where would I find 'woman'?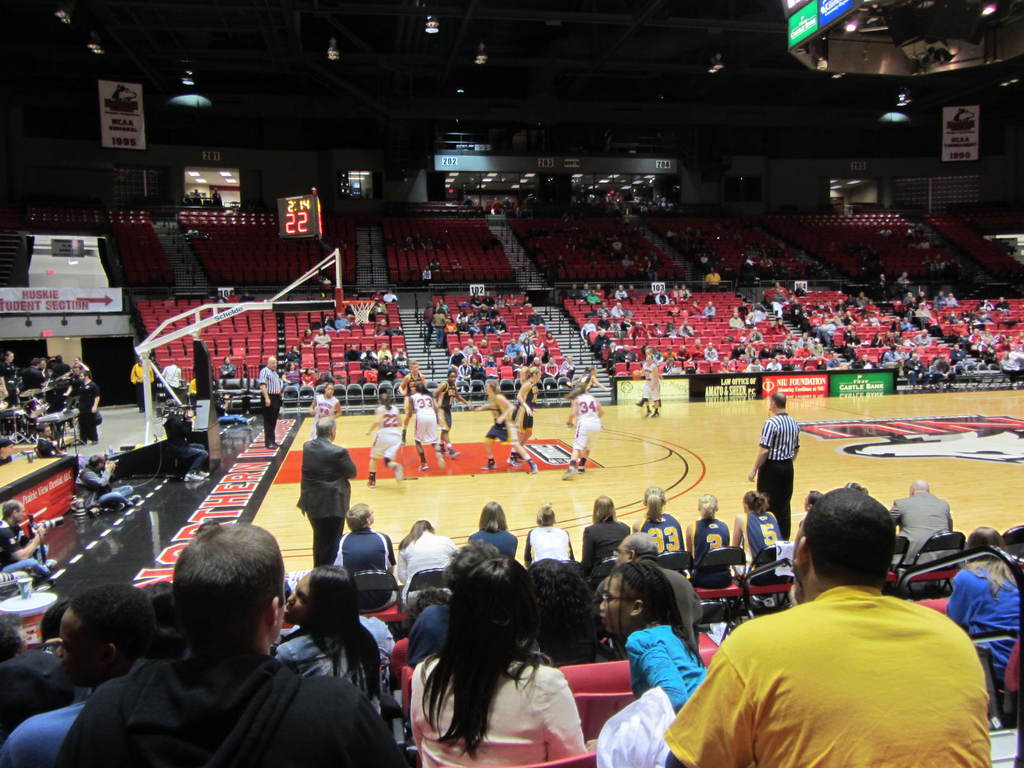
At x1=378 y1=342 x2=393 y2=360.
